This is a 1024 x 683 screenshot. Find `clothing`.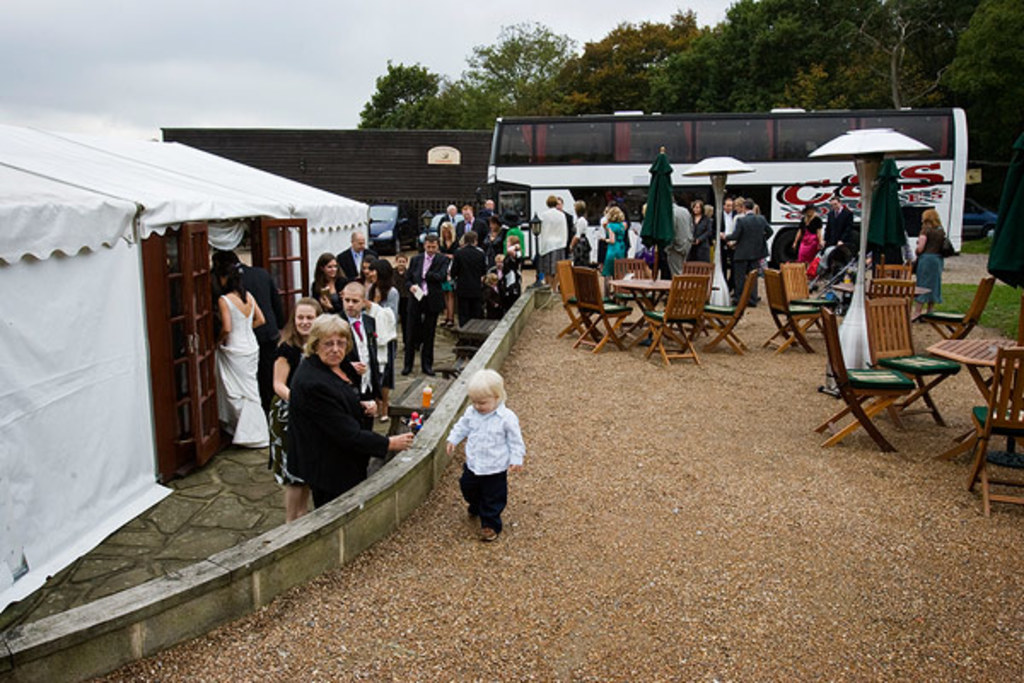
Bounding box: (717, 212, 741, 237).
